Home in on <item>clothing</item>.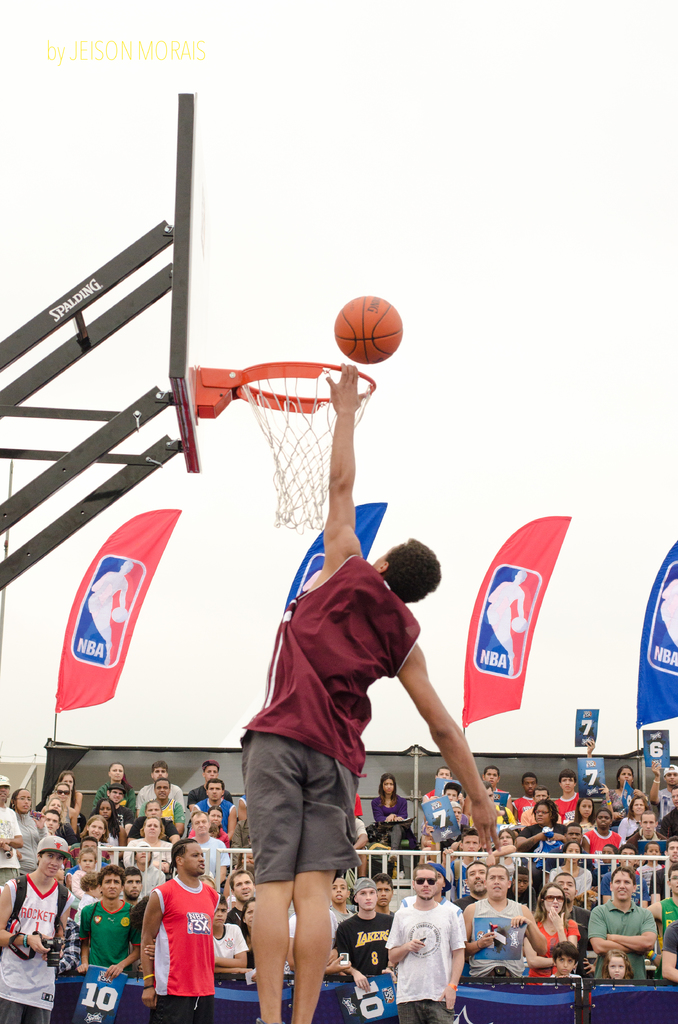
Homed in at (241,547,419,788).
